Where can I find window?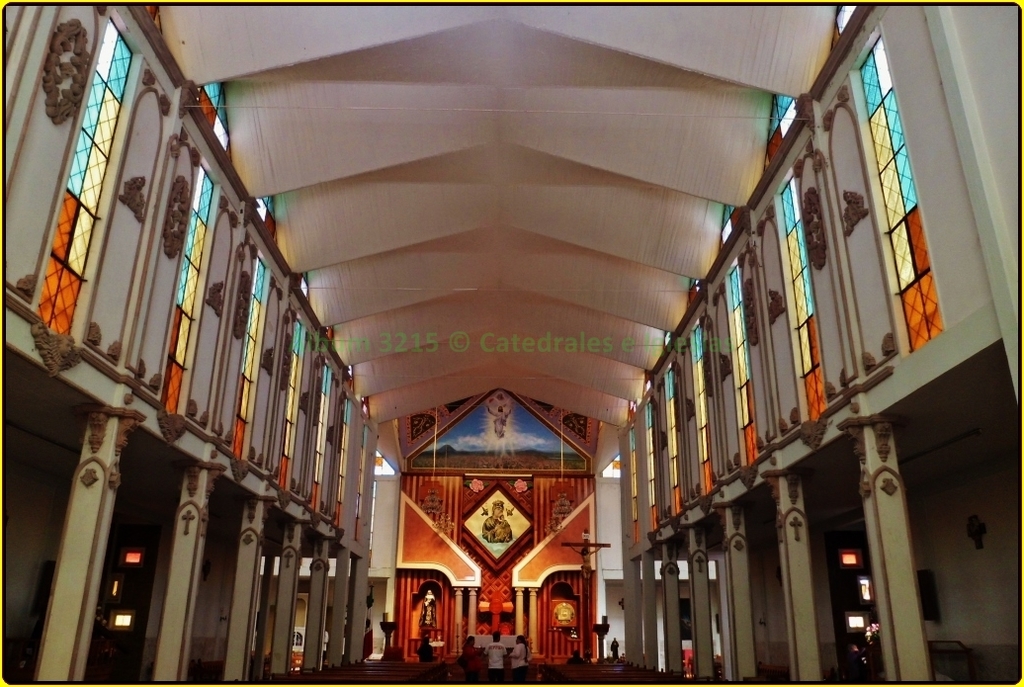
You can find it at [626, 420, 648, 547].
